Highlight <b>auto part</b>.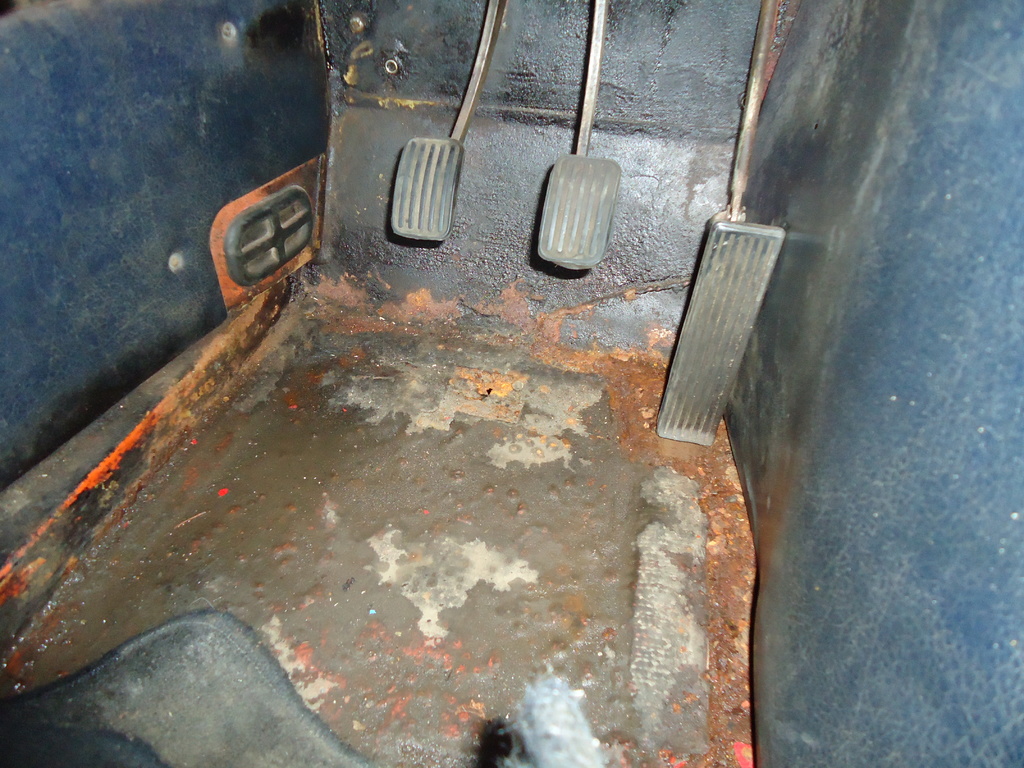
Highlighted region: 392,0,511,246.
